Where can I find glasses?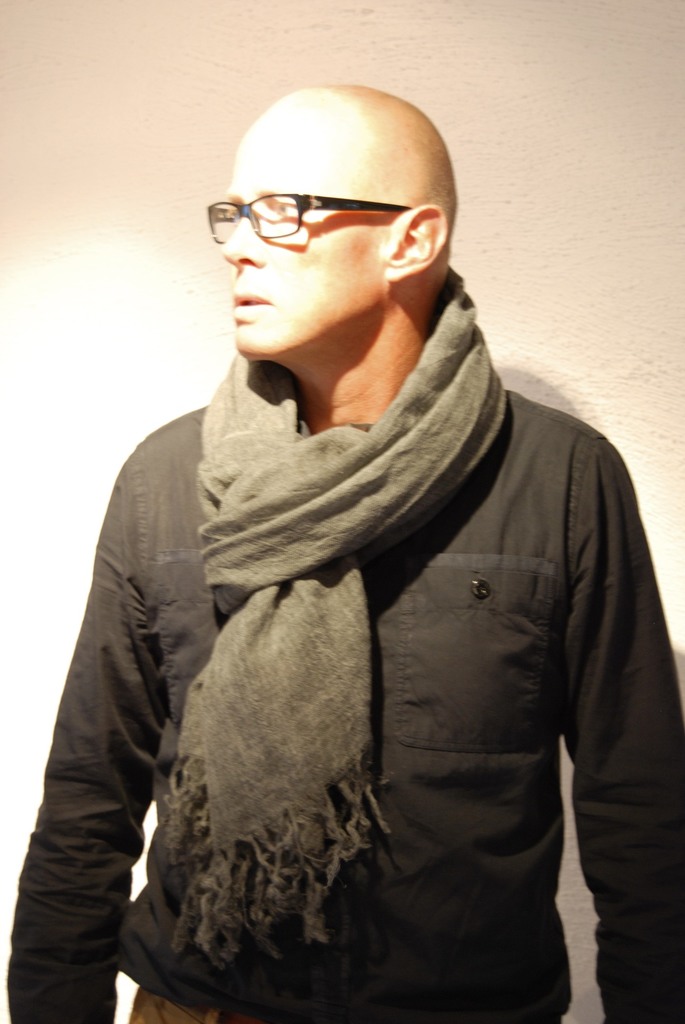
You can find it at (left=205, top=189, right=415, bottom=247).
